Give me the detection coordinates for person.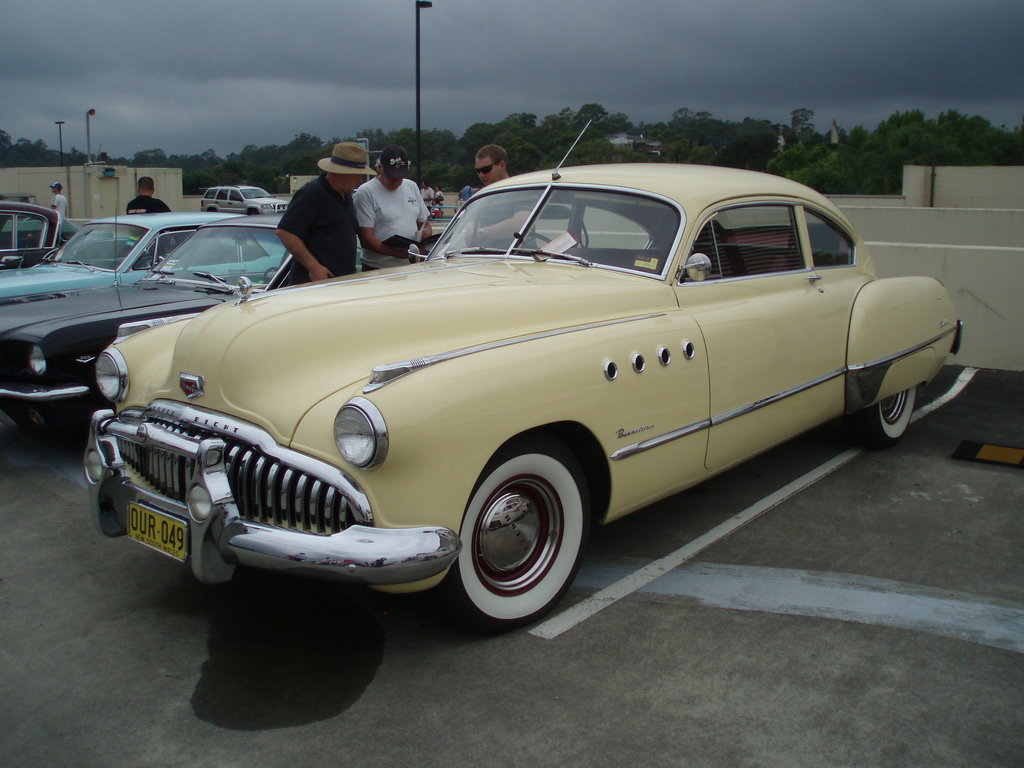
rect(278, 143, 380, 288).
